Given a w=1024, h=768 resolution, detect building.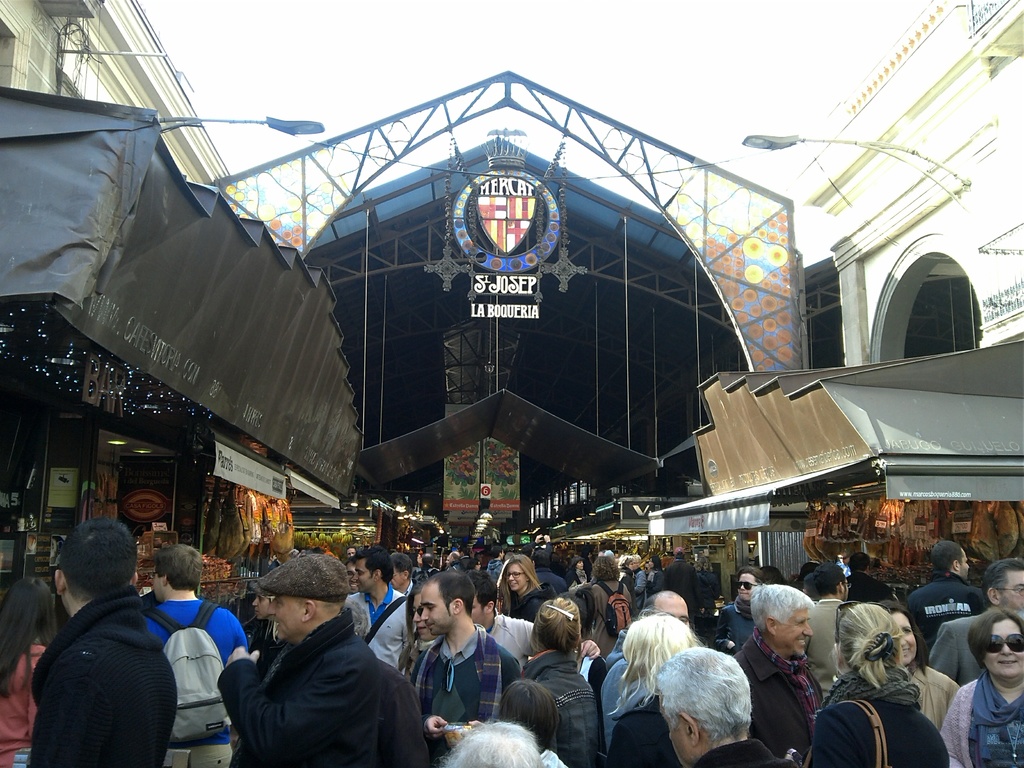
bbox=[753, 0, 1023, 365].
